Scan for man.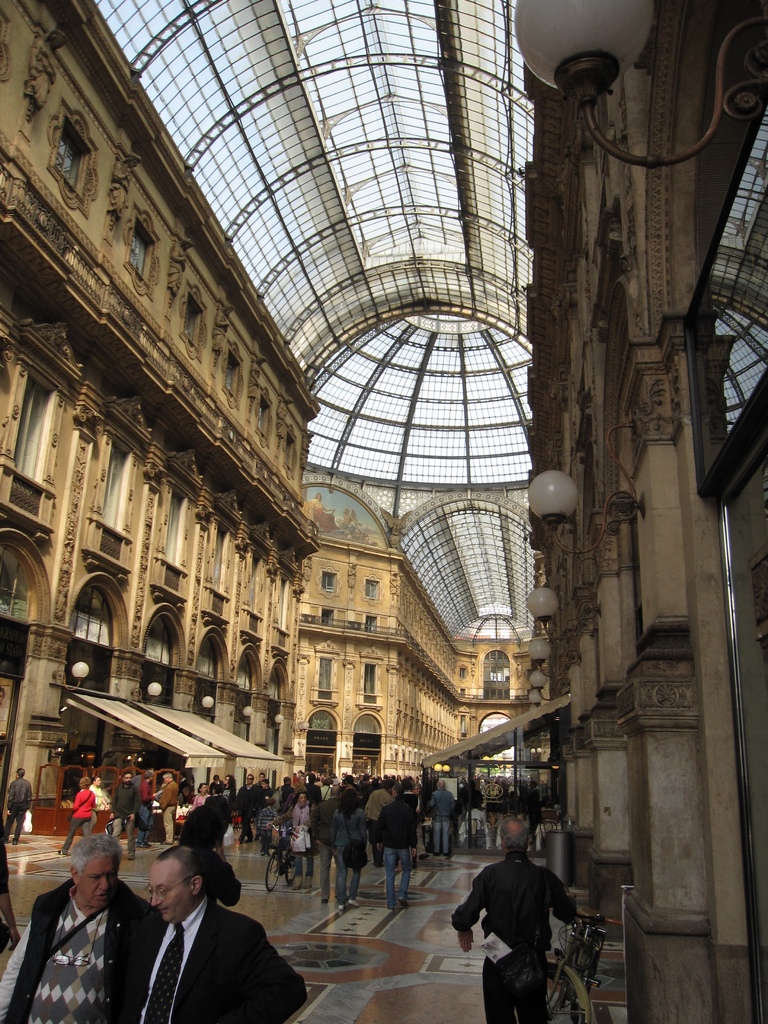
Scan result: region(111, 773, 137, 857).
